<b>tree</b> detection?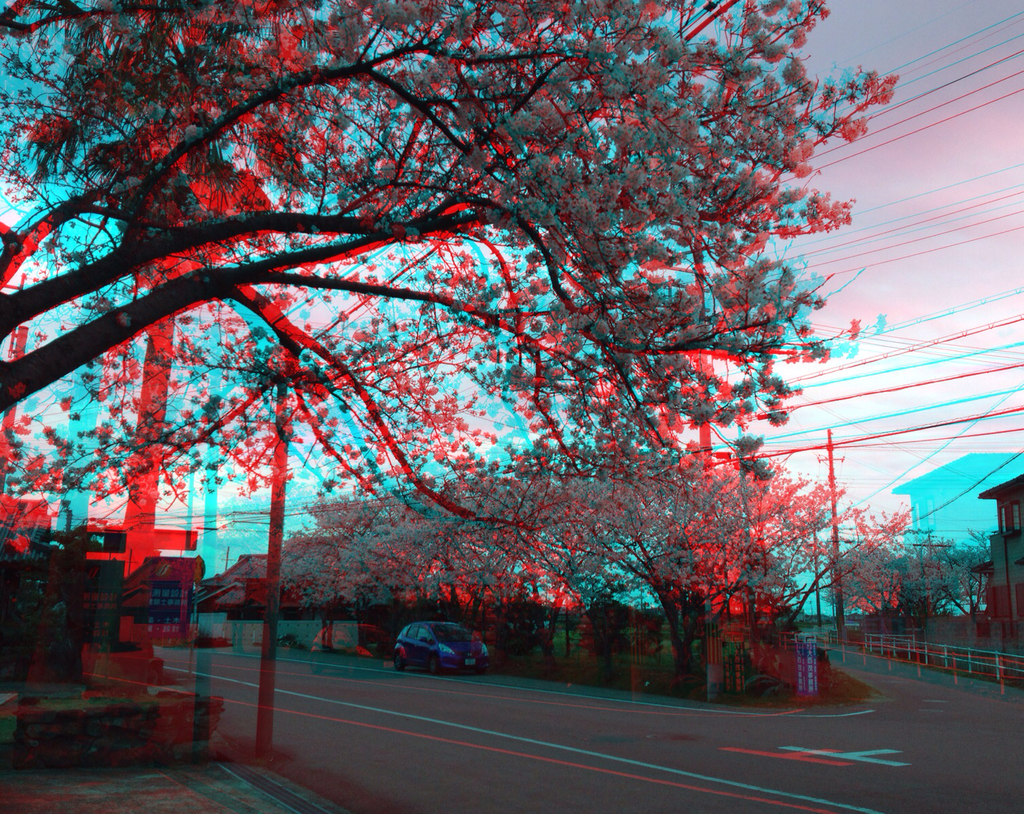
box=[432, 467, 648, 663]
